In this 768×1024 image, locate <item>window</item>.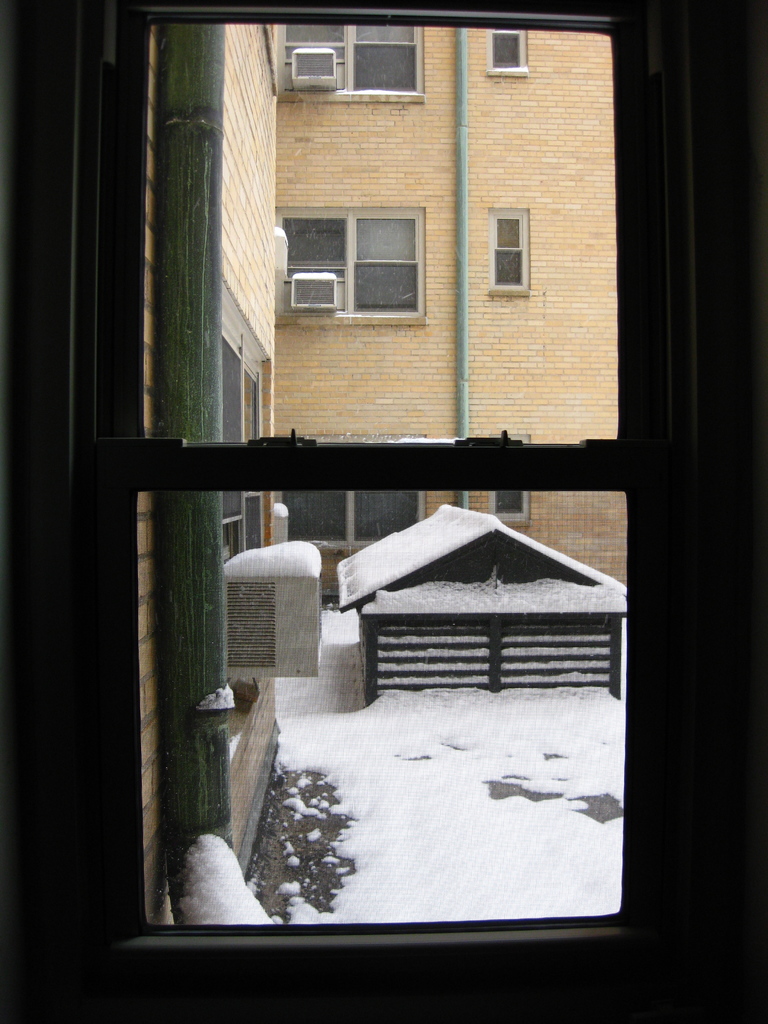
Bounding box: (x1=484, y1=200, x2=537, y2=297).
